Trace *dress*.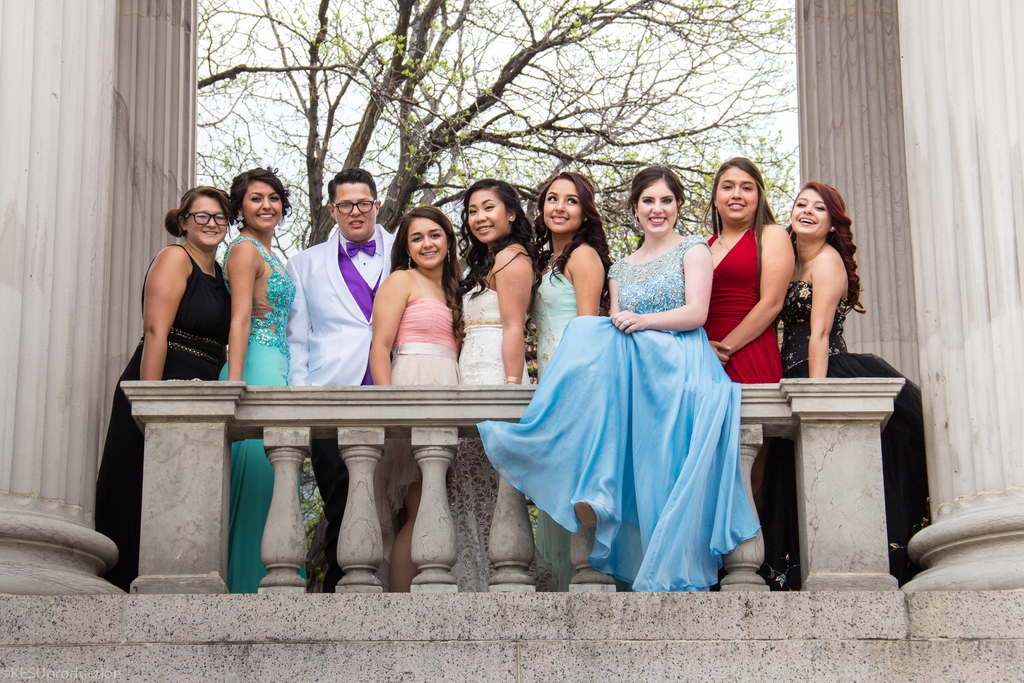
Traced to x1=447 y1=278 x2=560 y2=592.
